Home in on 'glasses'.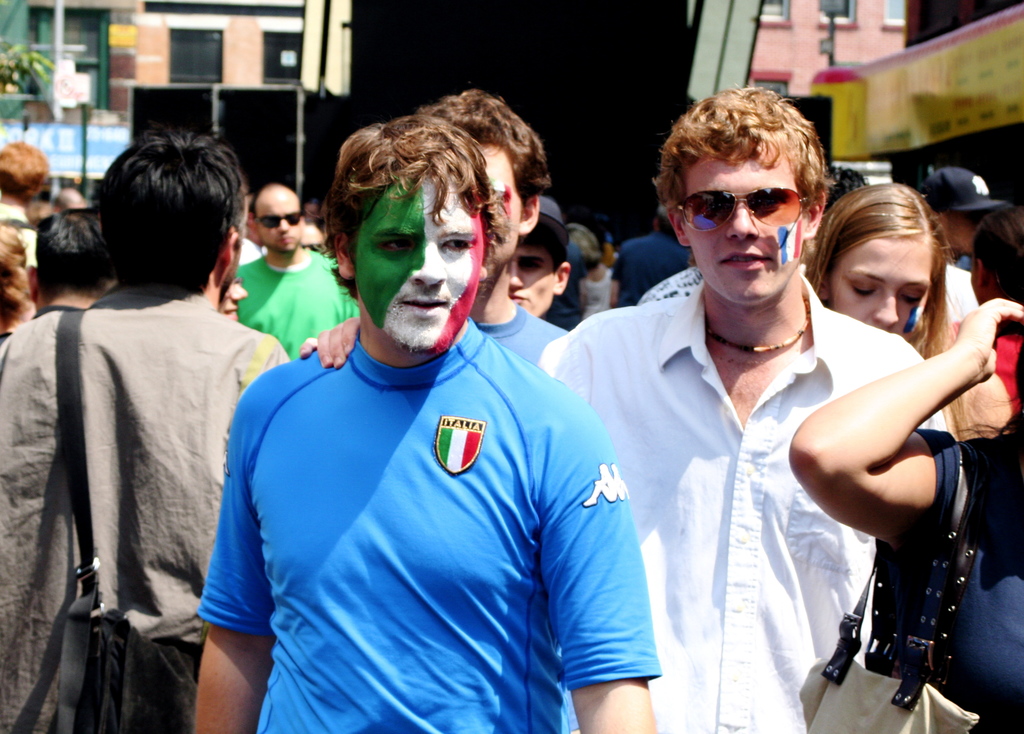
Homed in at crop(256, 204, 316, 233).
